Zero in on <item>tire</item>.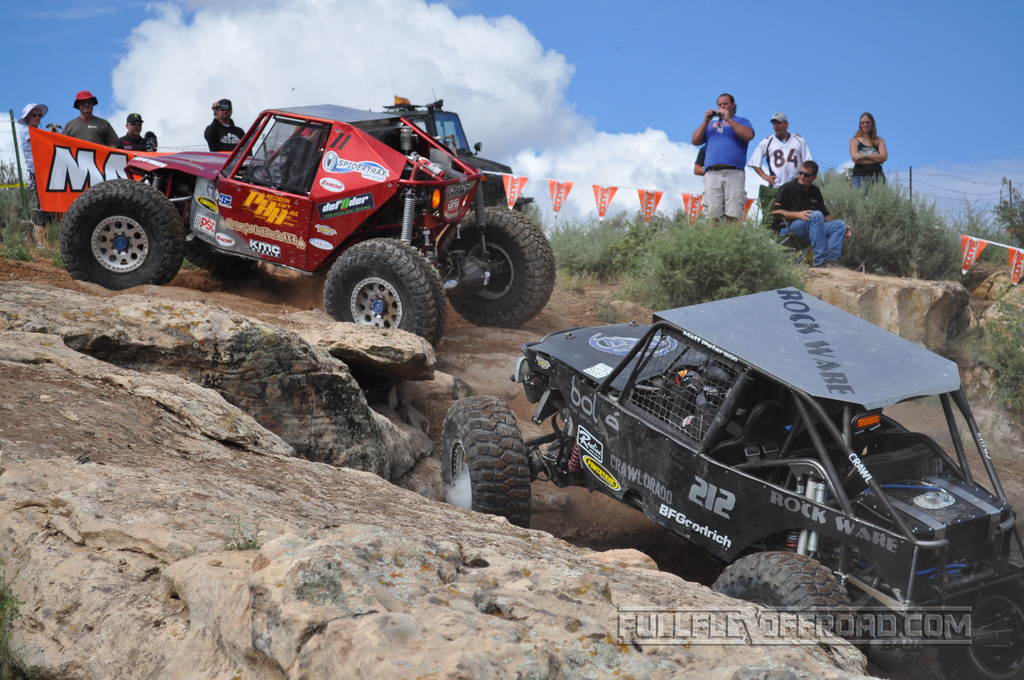
Zeroed in: left=436, top=395, right=534, bottom=529.
